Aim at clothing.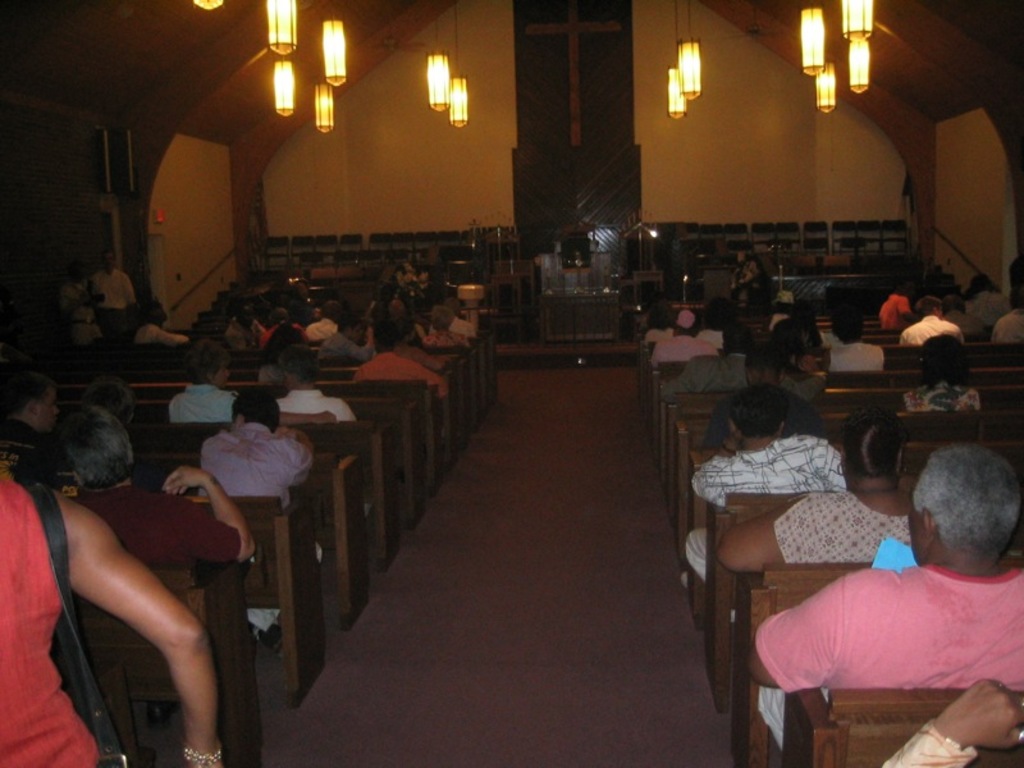
Aimed at bbox(742, 554, 1023, 744).
